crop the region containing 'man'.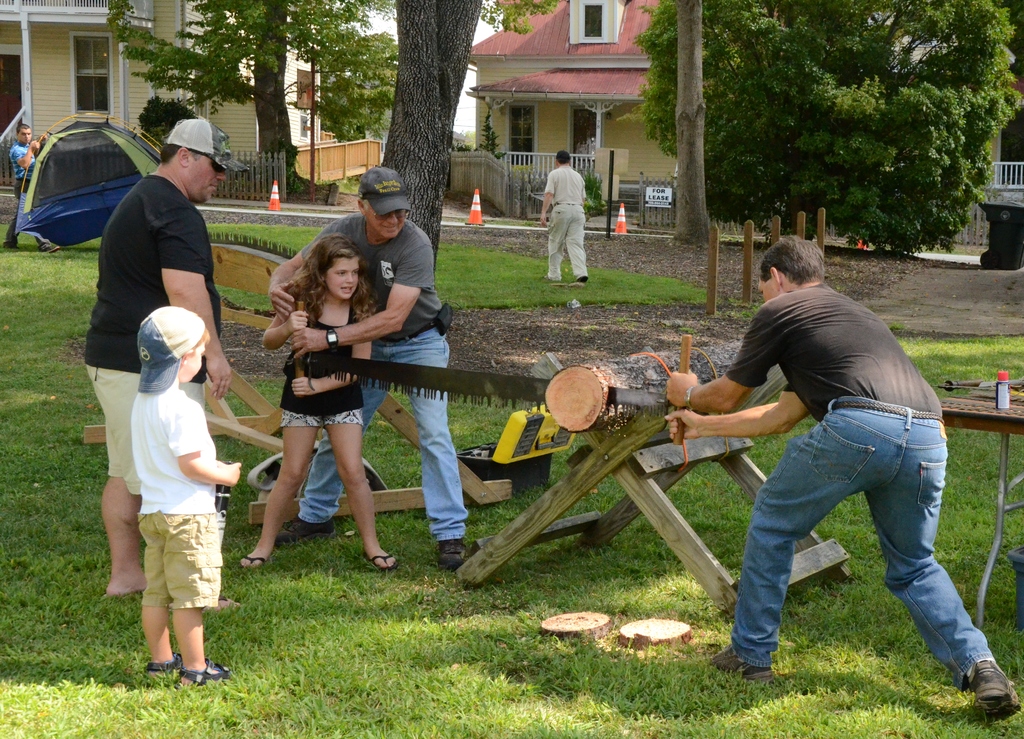
Crop region: 270 170 475 566.
